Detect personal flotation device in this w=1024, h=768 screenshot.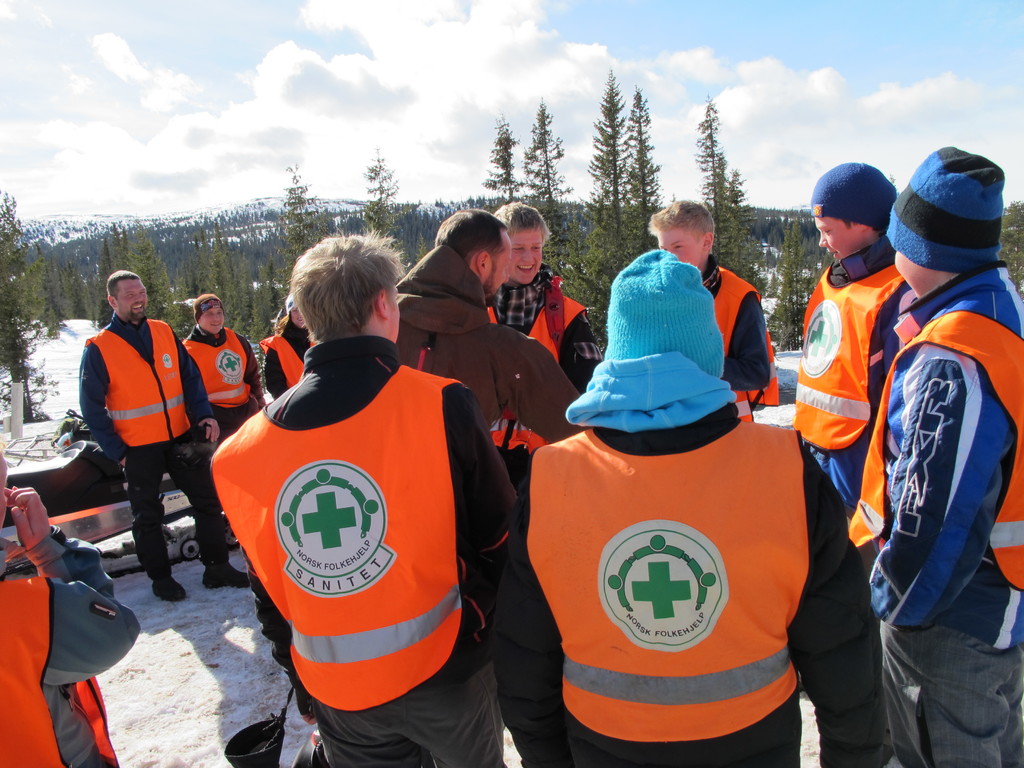
Detection: locate(83, 308, 198, 465).
